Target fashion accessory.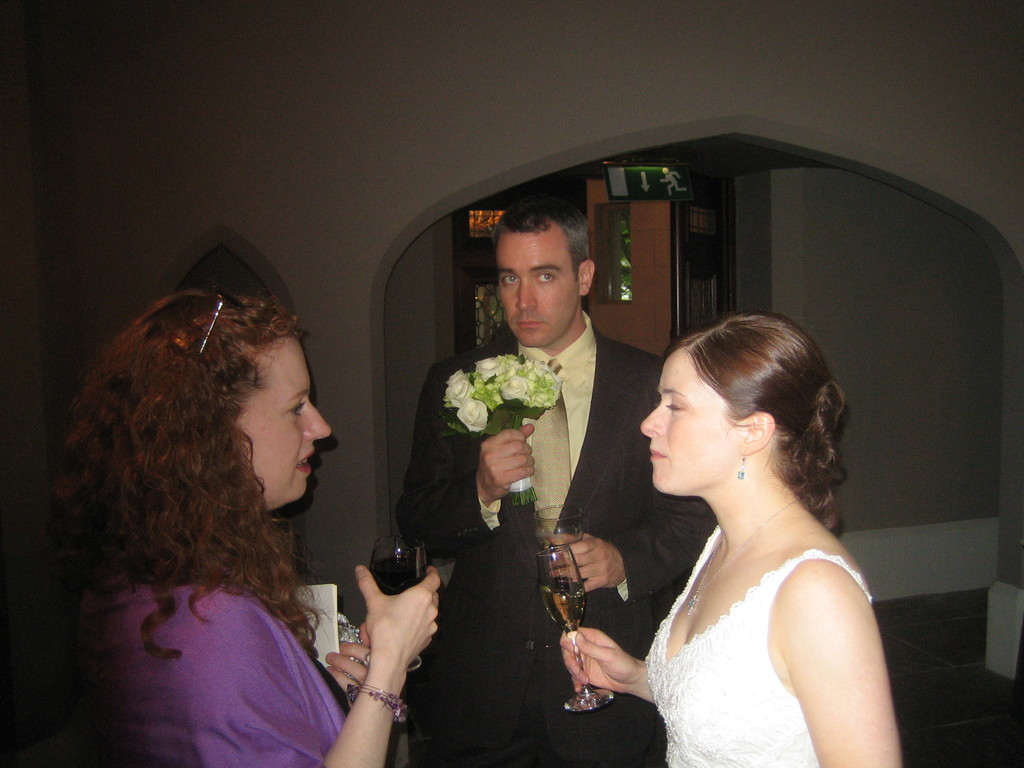
Target region: bbox=[201, 280, 220, 349].
